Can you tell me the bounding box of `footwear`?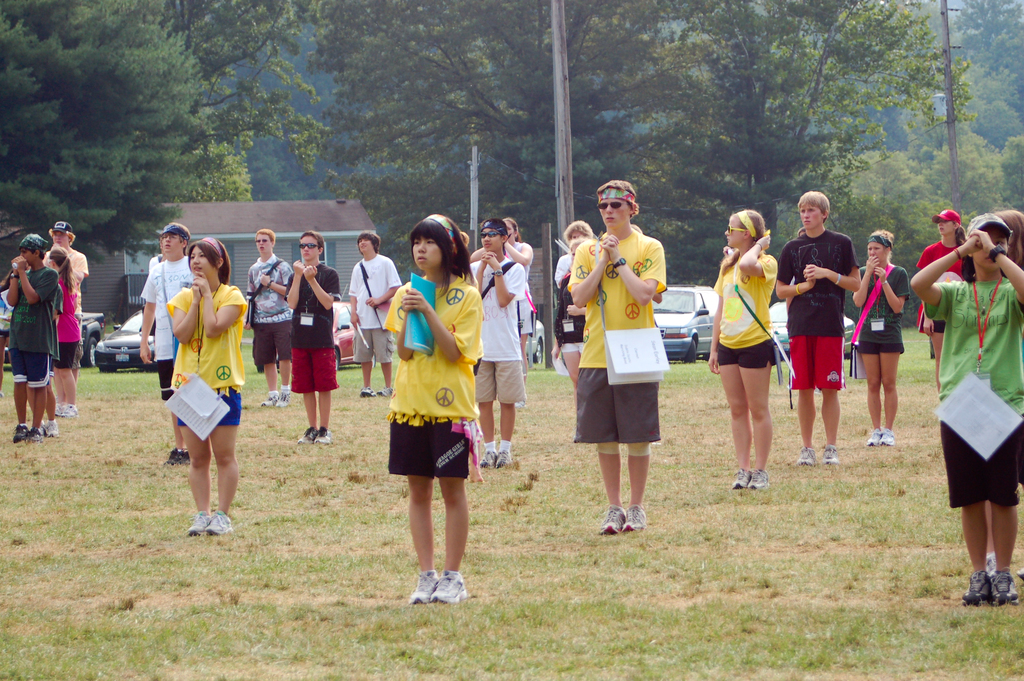
(x1=966, y1=573, x2=1022, y2=607).
